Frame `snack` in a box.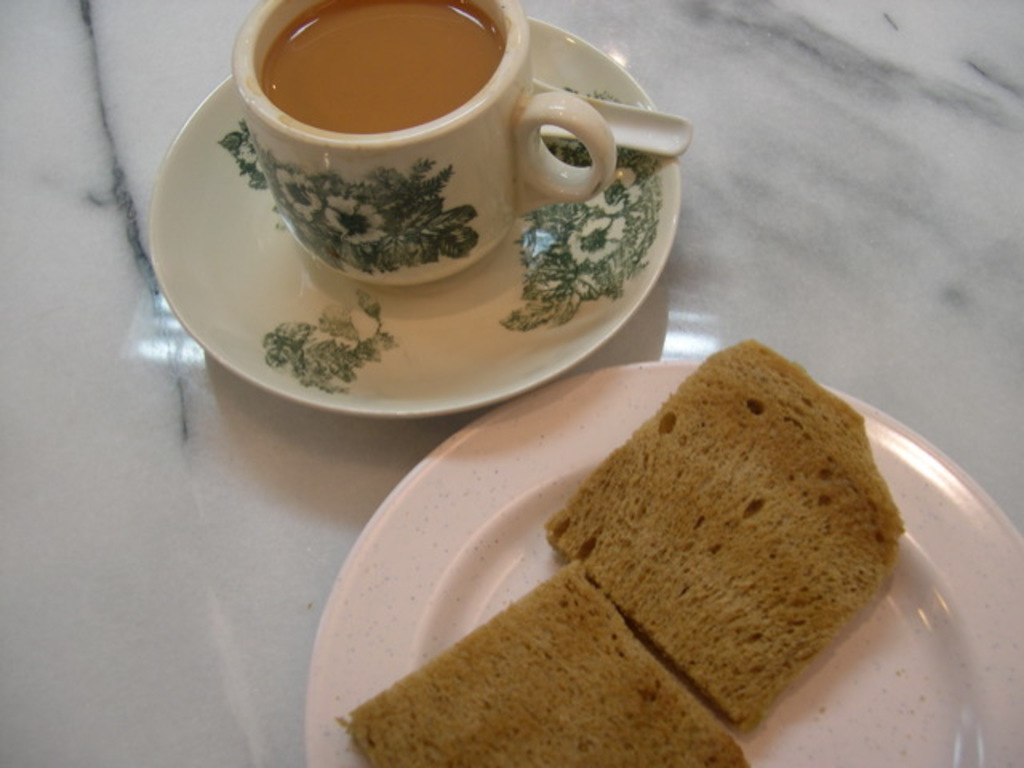
[left=494, top=363, right=894, bottom=696].
